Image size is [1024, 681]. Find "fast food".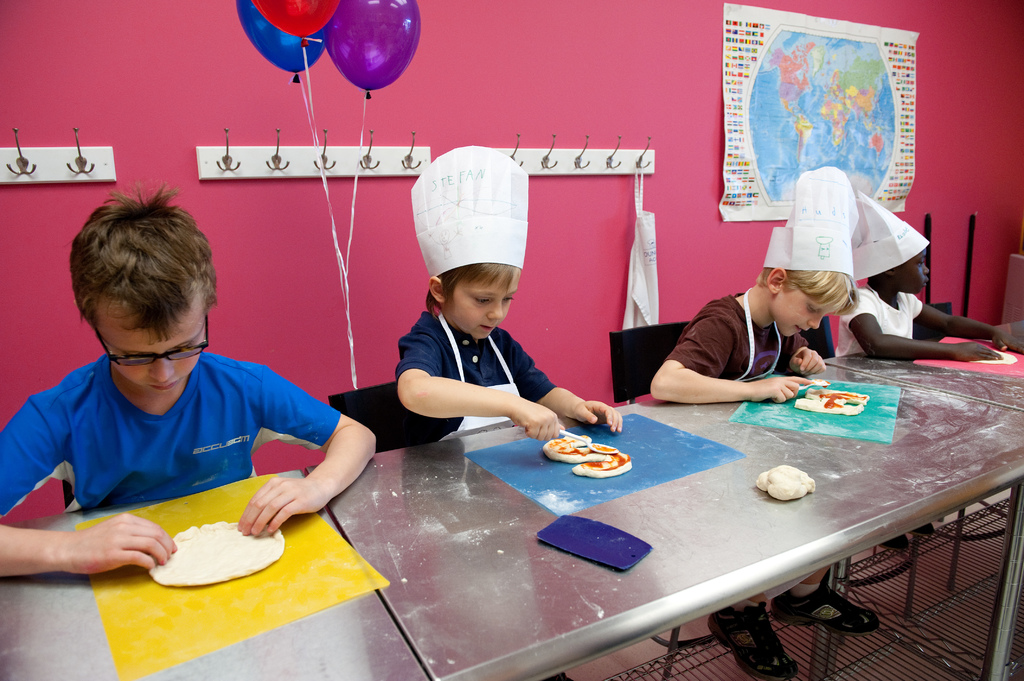
(543, 433, 632, 478).
